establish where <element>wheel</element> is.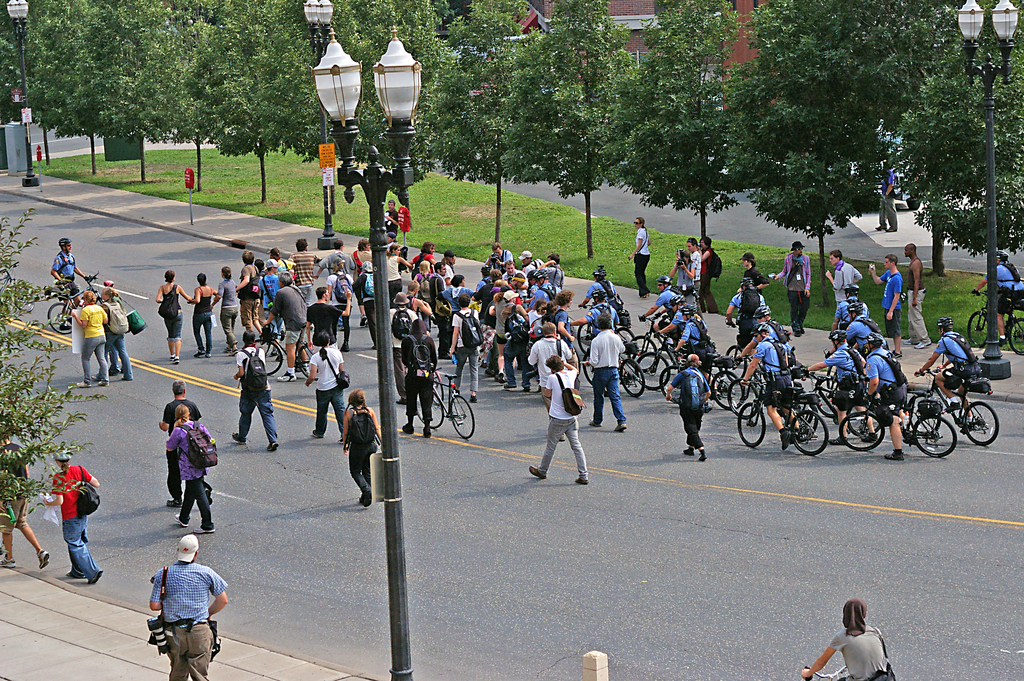
Established at region(45, 300, 75, 334).
